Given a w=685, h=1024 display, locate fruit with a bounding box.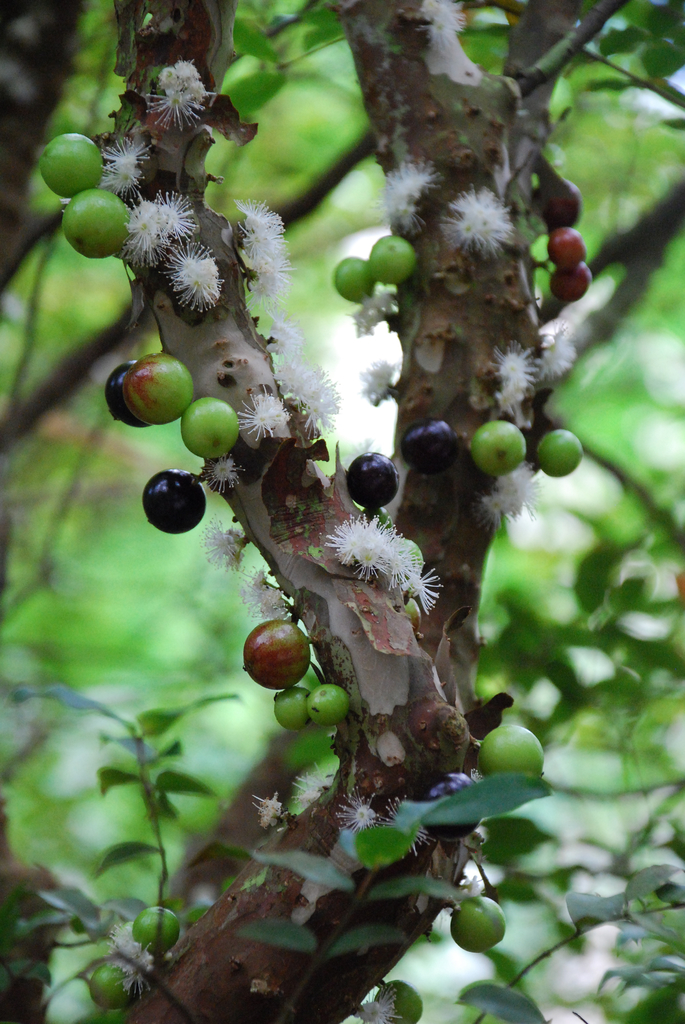
Located: [x1=109, y1=357, x2=150, y2=433].
